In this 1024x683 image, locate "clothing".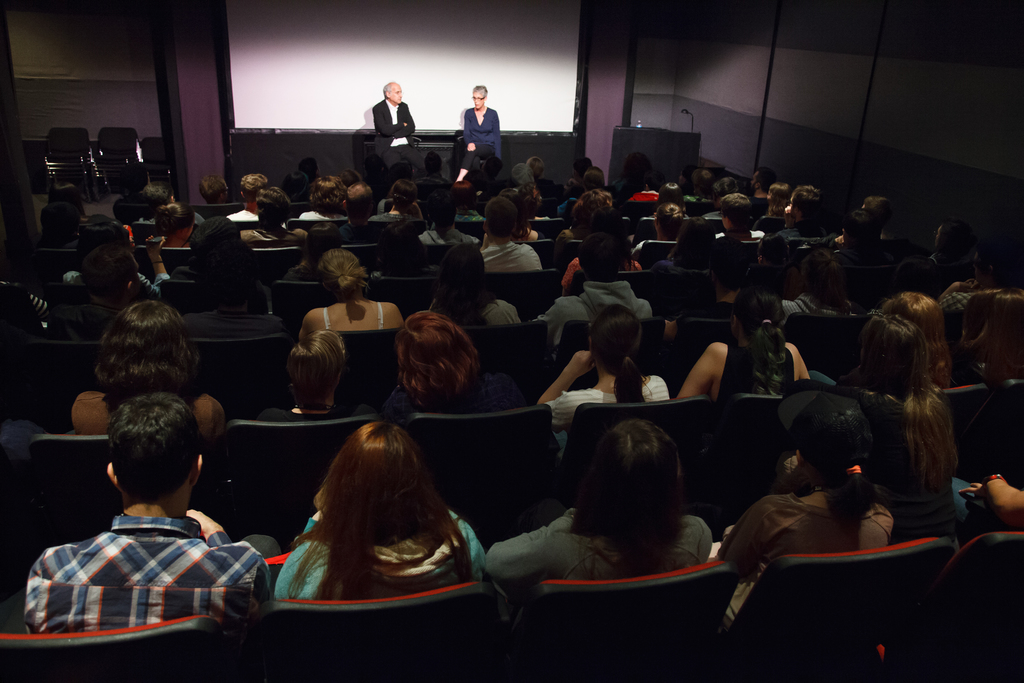
Bounding box: 368:211:428:227.
